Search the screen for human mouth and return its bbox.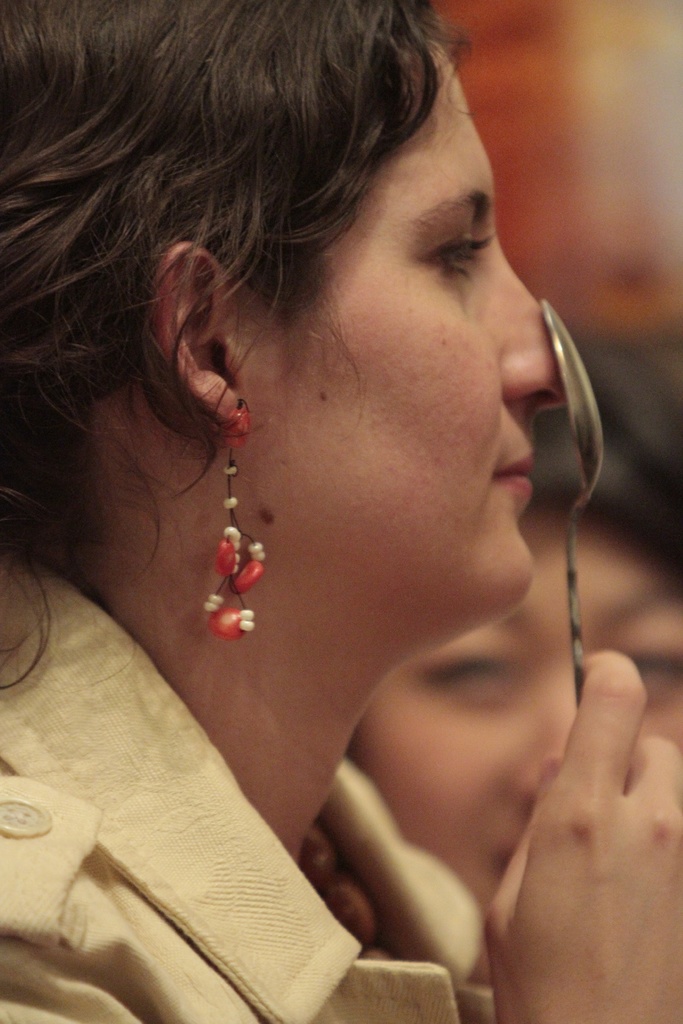
Found: bbox=(490, 437, 536, 500).
